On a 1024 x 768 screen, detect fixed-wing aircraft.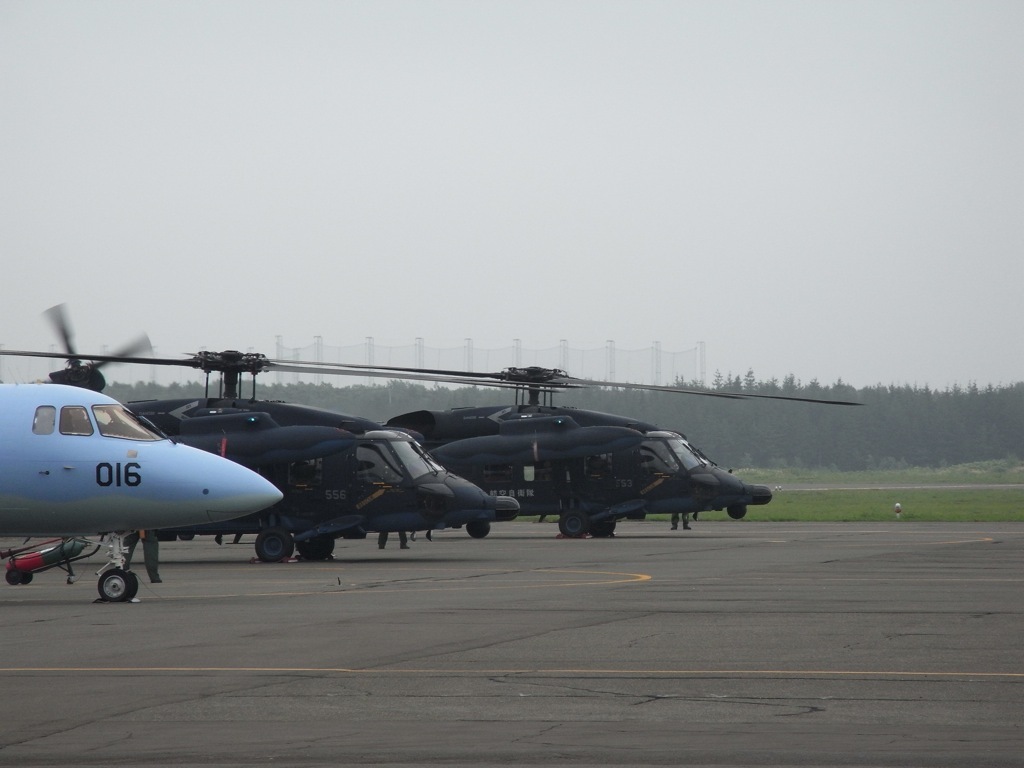
(left=0, top=374, right=289, bottom=604).
